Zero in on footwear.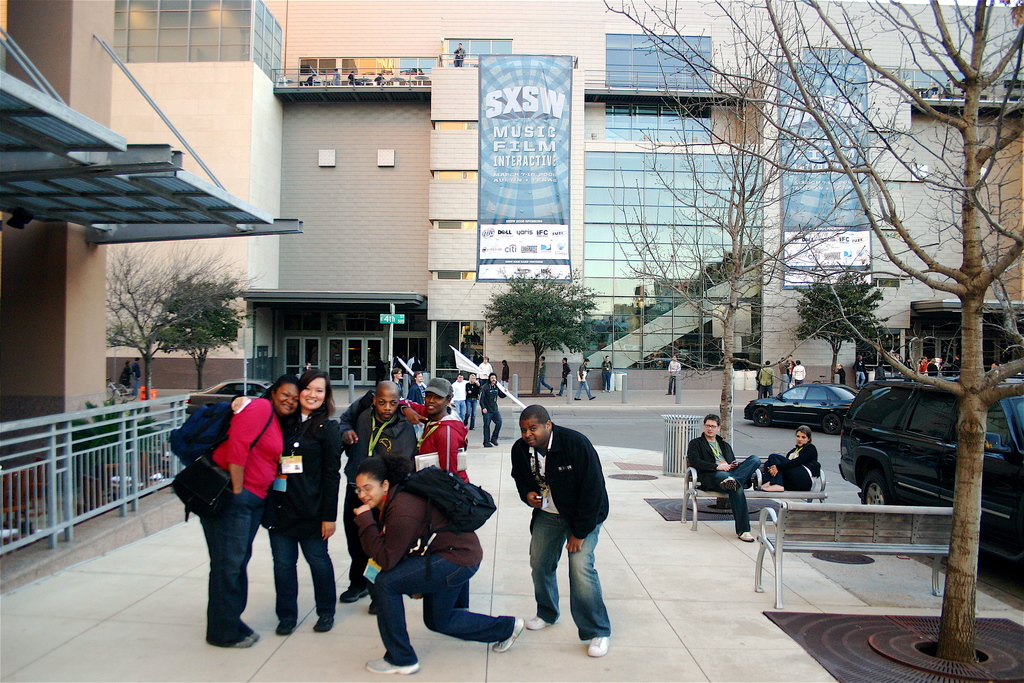
Zeroed in: bbox(314, 613, 337, 634).
